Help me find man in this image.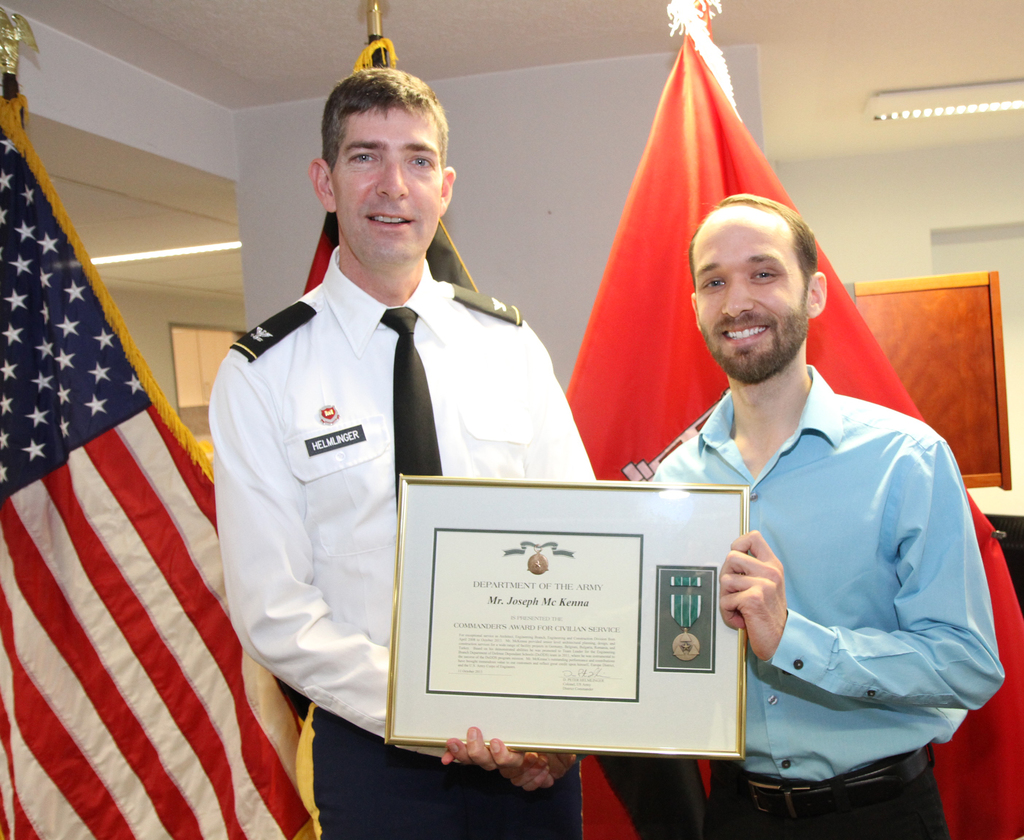
Found it: 609 154 975 834.
